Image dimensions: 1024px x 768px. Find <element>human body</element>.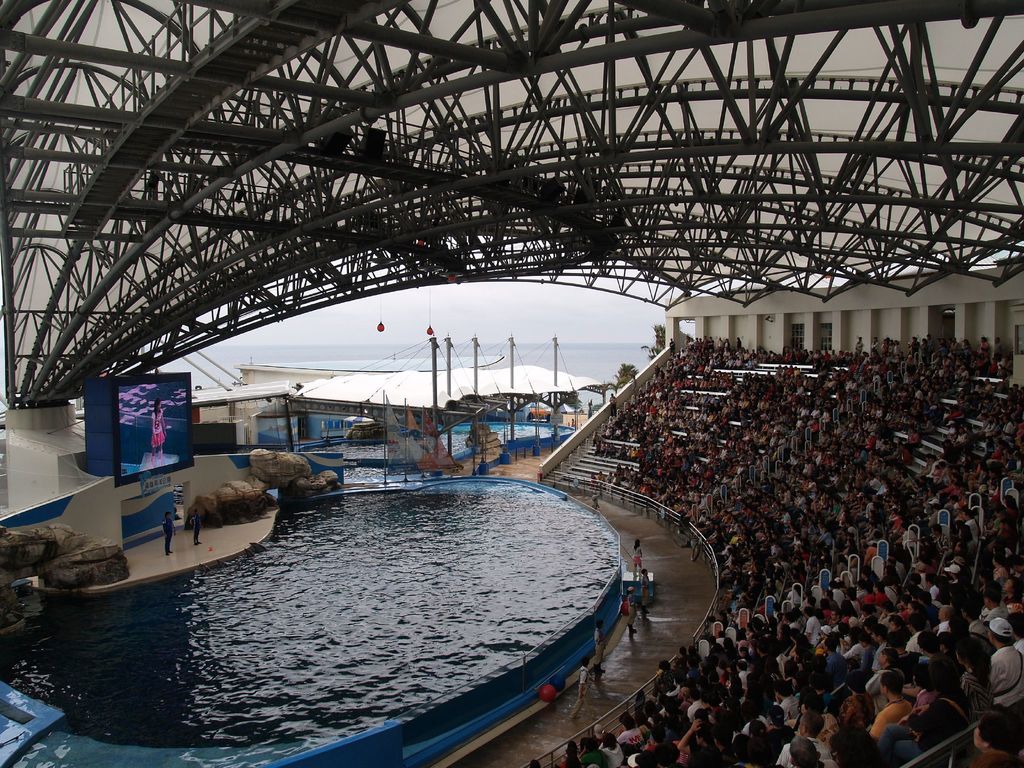
x1=152 y1=399 x2=165 y2=460.
